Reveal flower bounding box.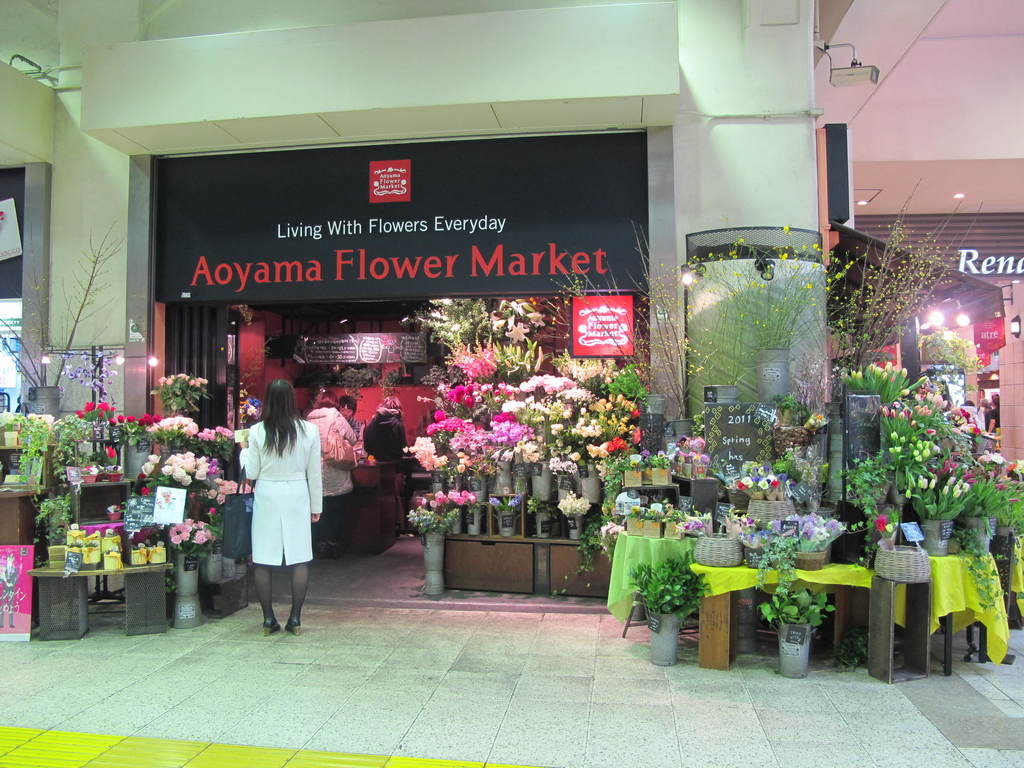
Revealed: 995,483,1005,490.
